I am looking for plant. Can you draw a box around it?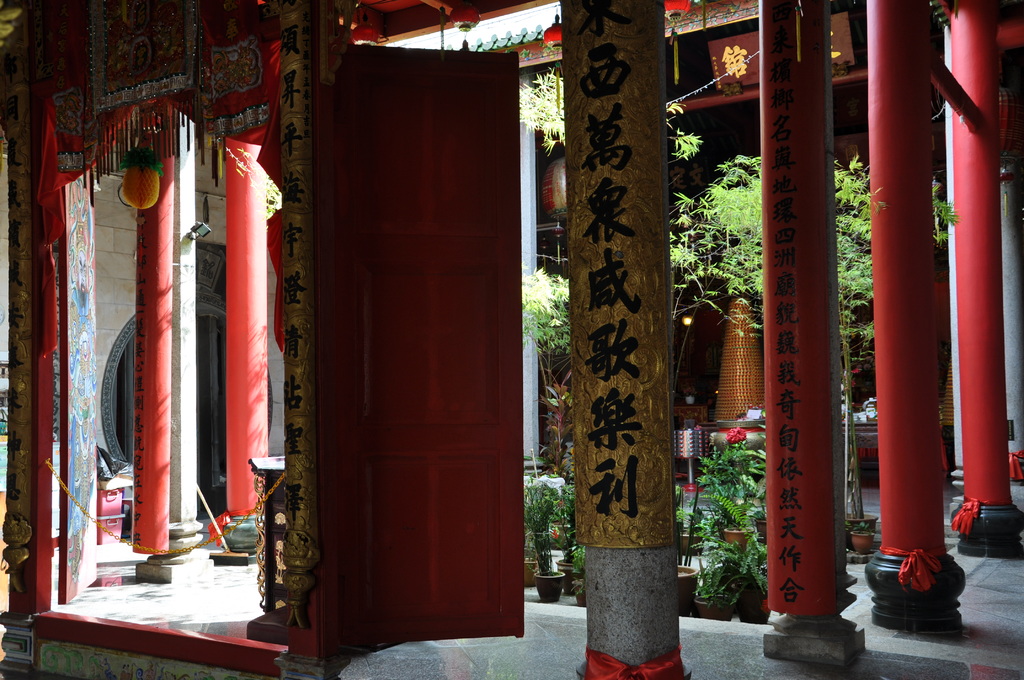
Sure, the bounding box is crop(677, 494, 712, 555).
